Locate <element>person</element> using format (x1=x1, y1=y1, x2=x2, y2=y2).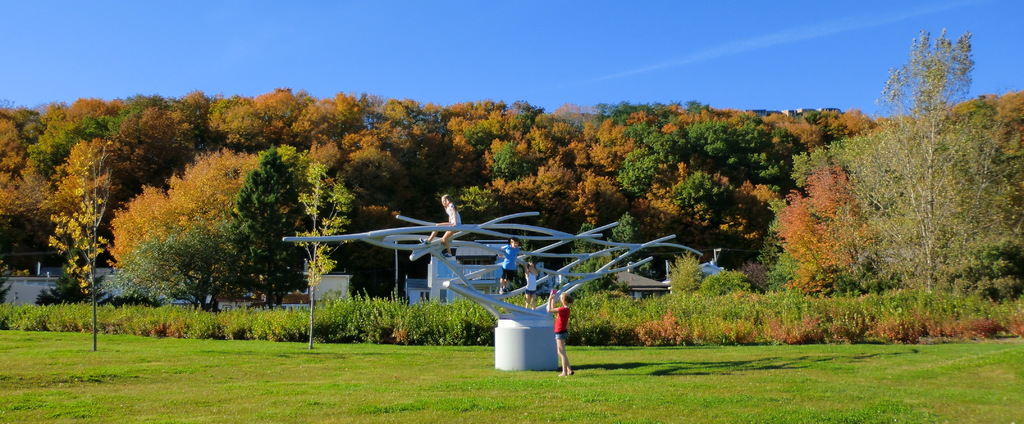
(x1=424, y1=191, x2=458, y2=261).
